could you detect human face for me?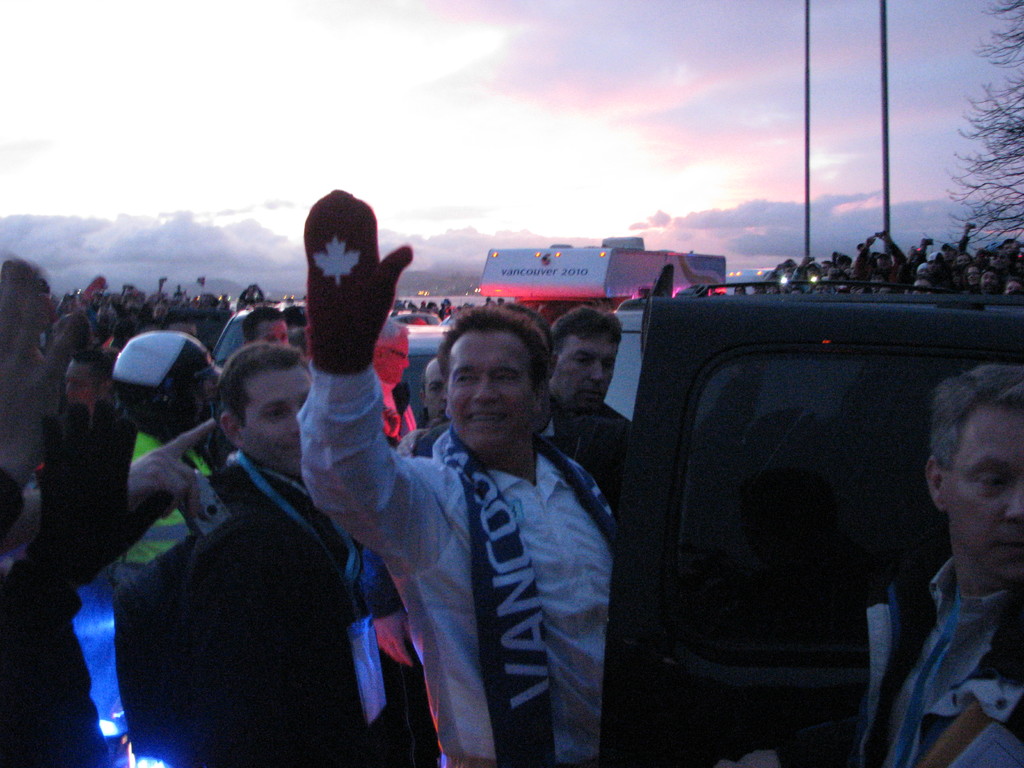
Detection result: (246,365,312,472).
